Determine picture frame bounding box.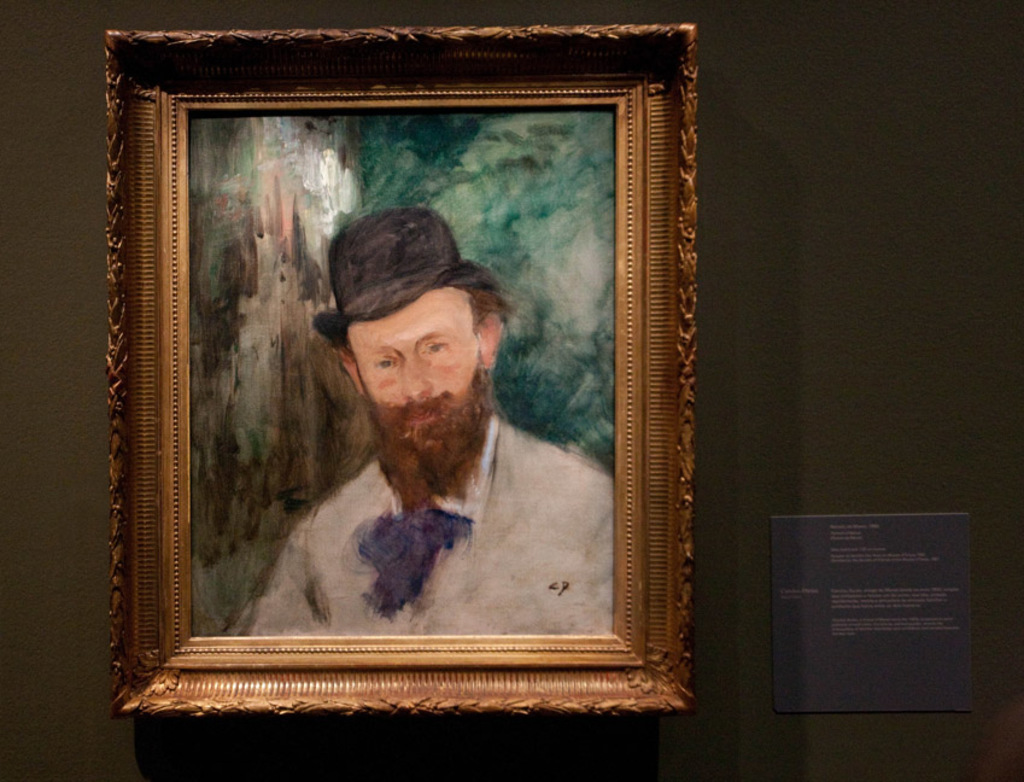
Determined: x1=83 y1=4 x2=707 y2=754.
